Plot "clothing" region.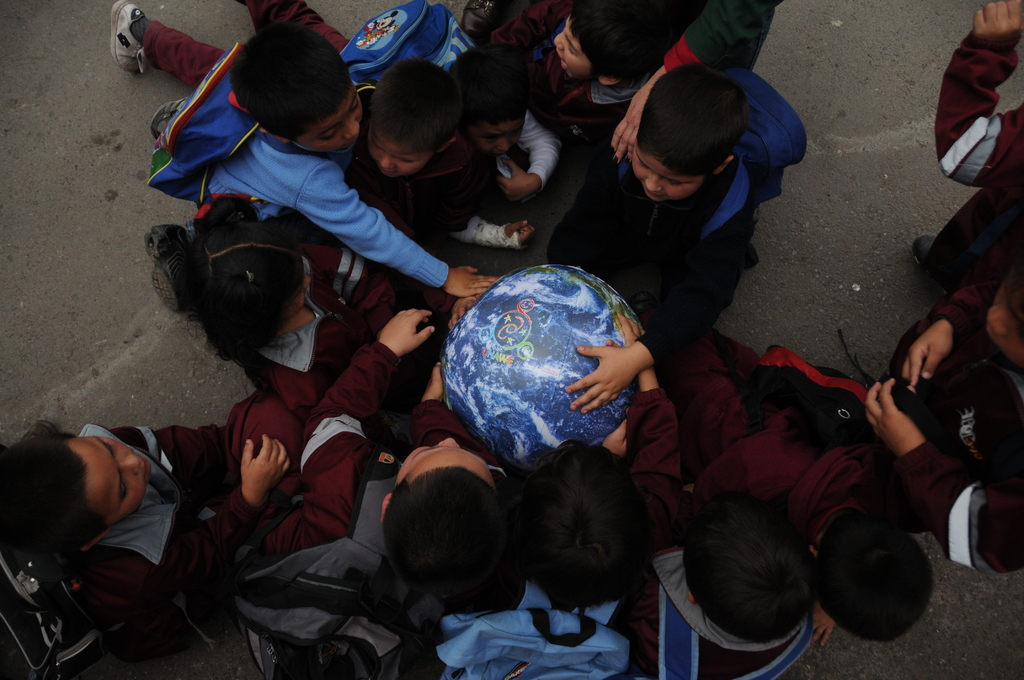
Plotted at 626,344,821,673.
